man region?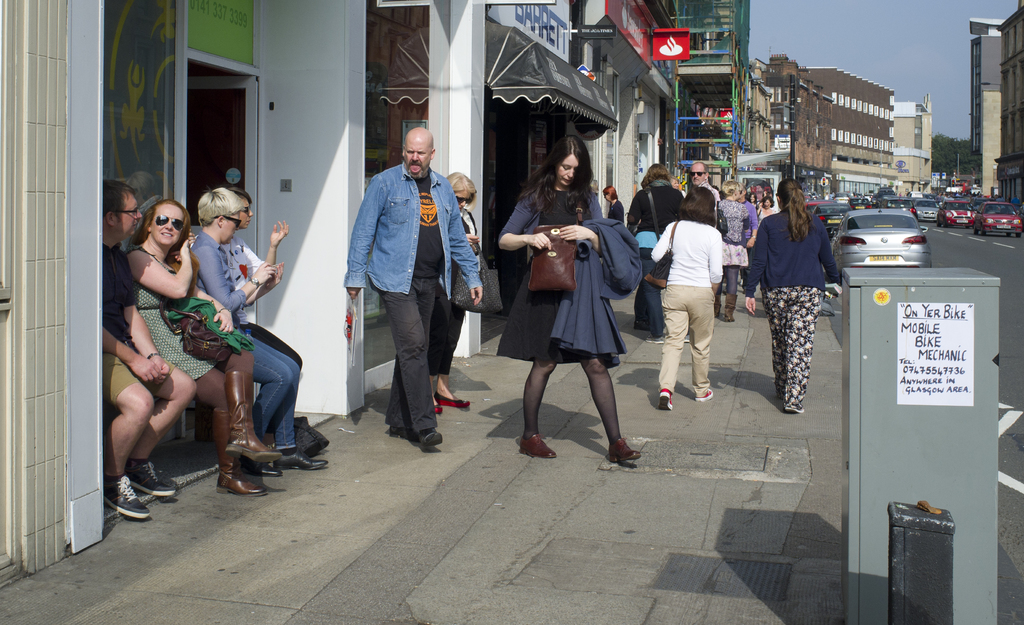
{"left": 104, "top": 180, "right": 203, "bottom": 515}
